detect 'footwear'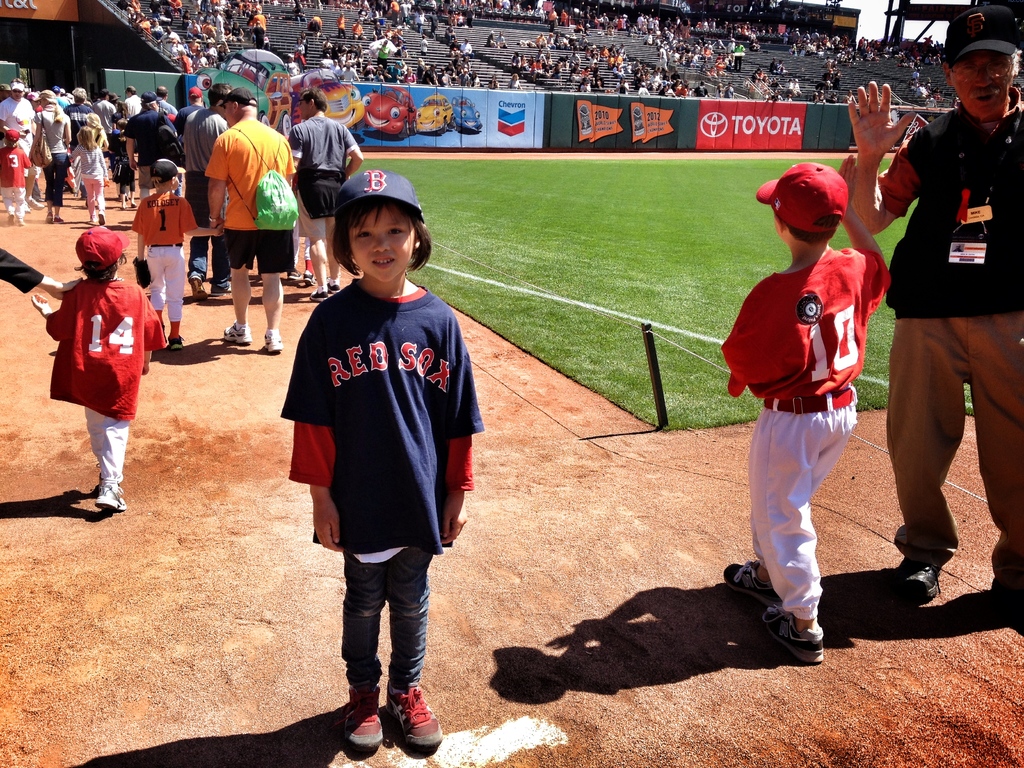
locate(309, 283, 329, 304)
